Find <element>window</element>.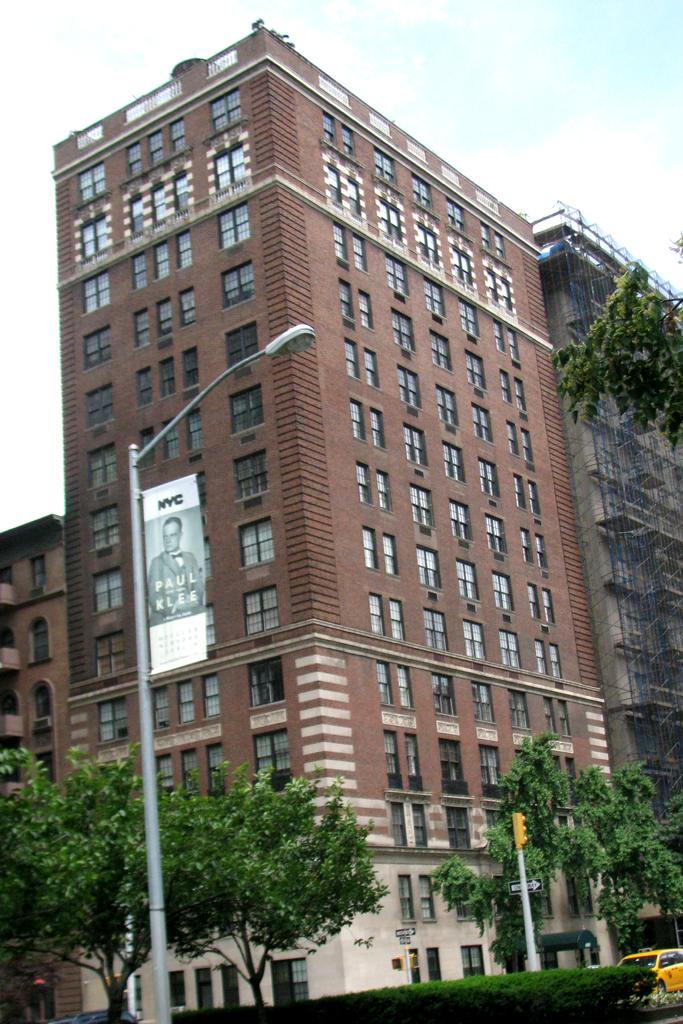
region(227, 333, 262, 384).
